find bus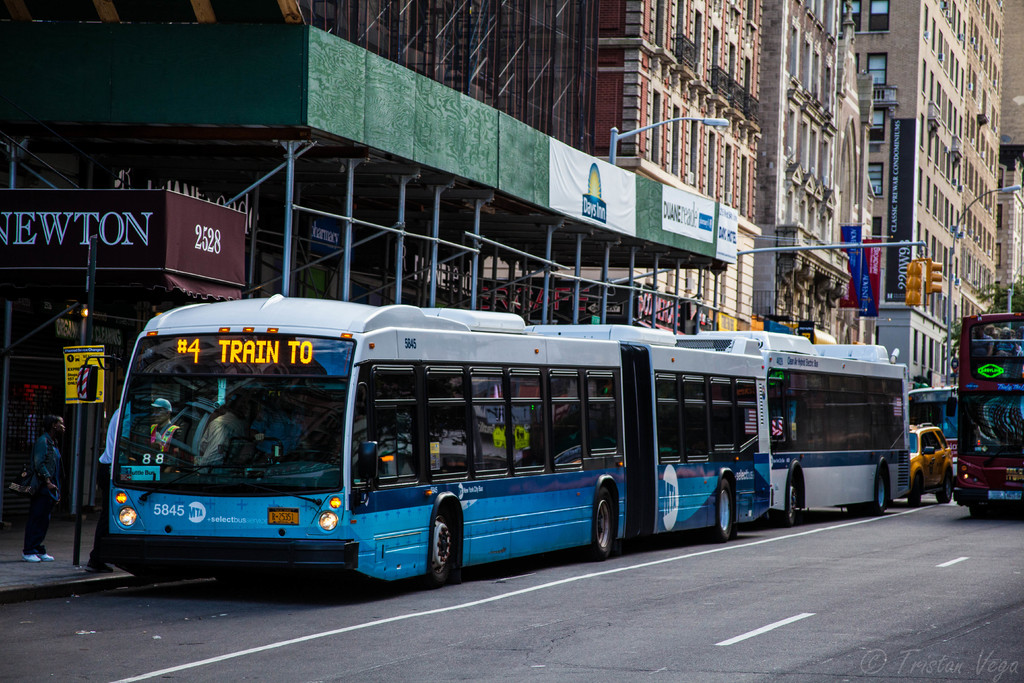
(910,388,964,472)
